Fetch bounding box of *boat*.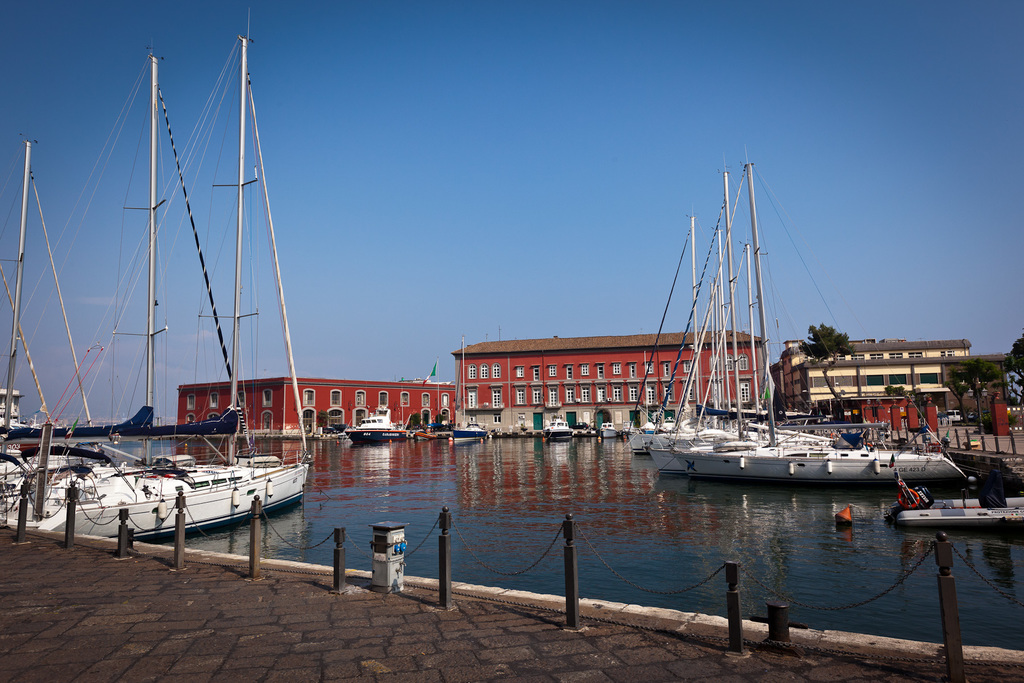
Bbox: crop(634, 167, 906, 500).
